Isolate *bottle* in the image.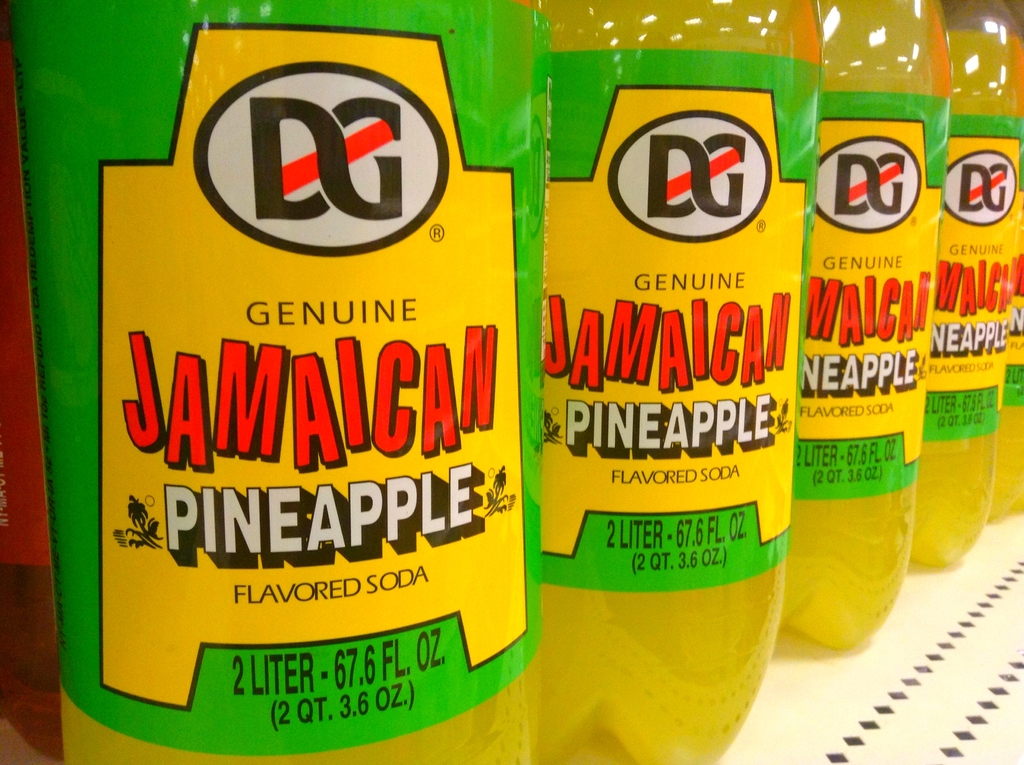
Isolated region: {"left": 910, "top": 0, "right": 1018, "bottom": 561}.
